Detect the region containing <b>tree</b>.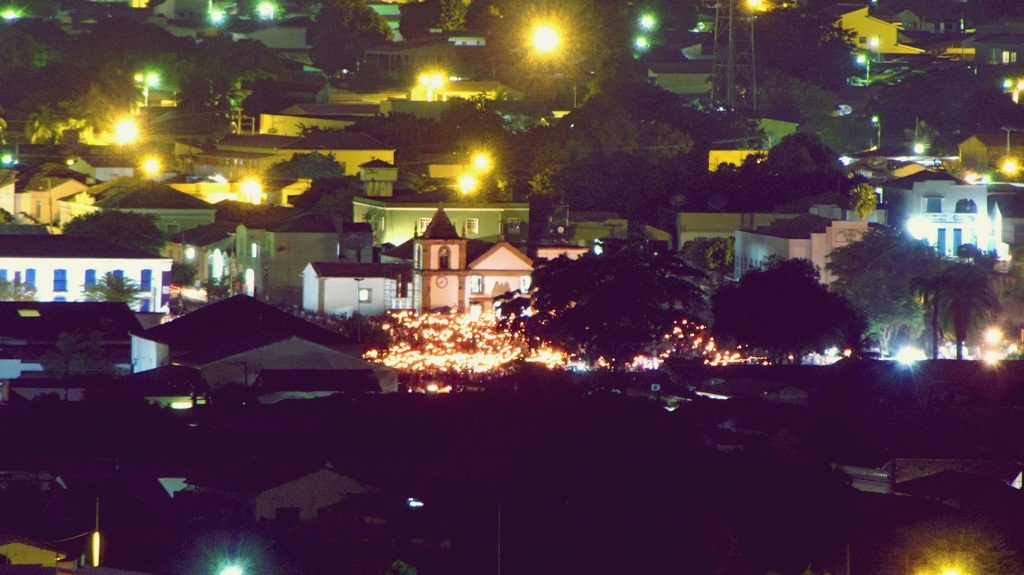
(716,246,877,359).
